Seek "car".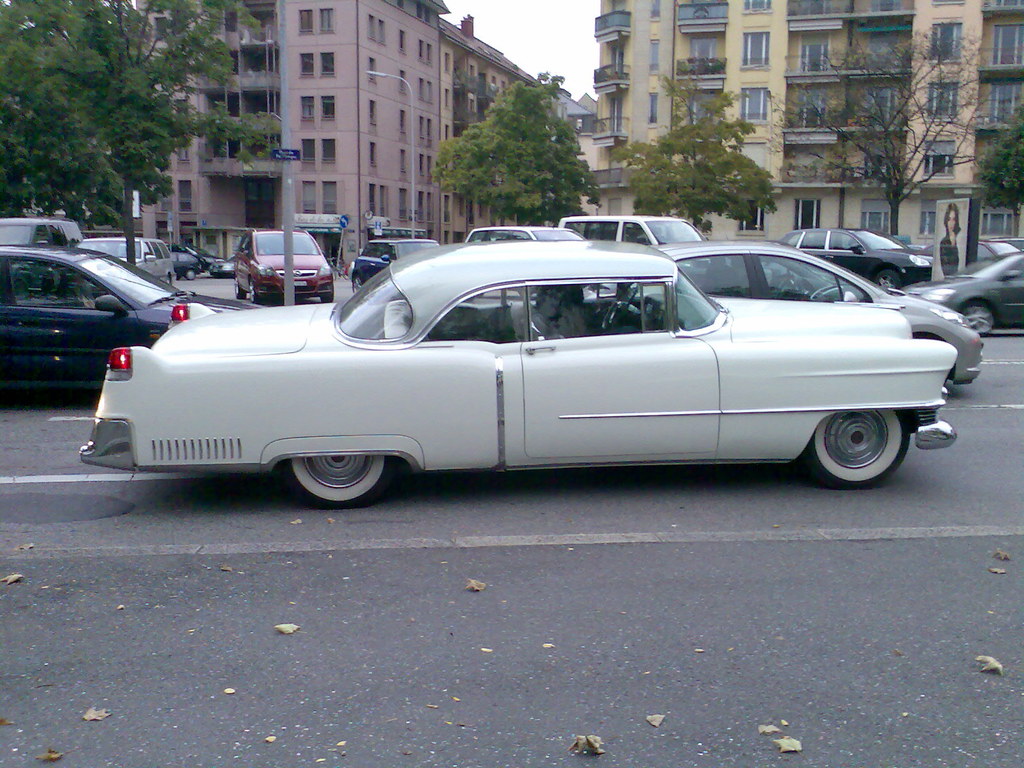
(left=660, top=239, right=982, bottom=384).
